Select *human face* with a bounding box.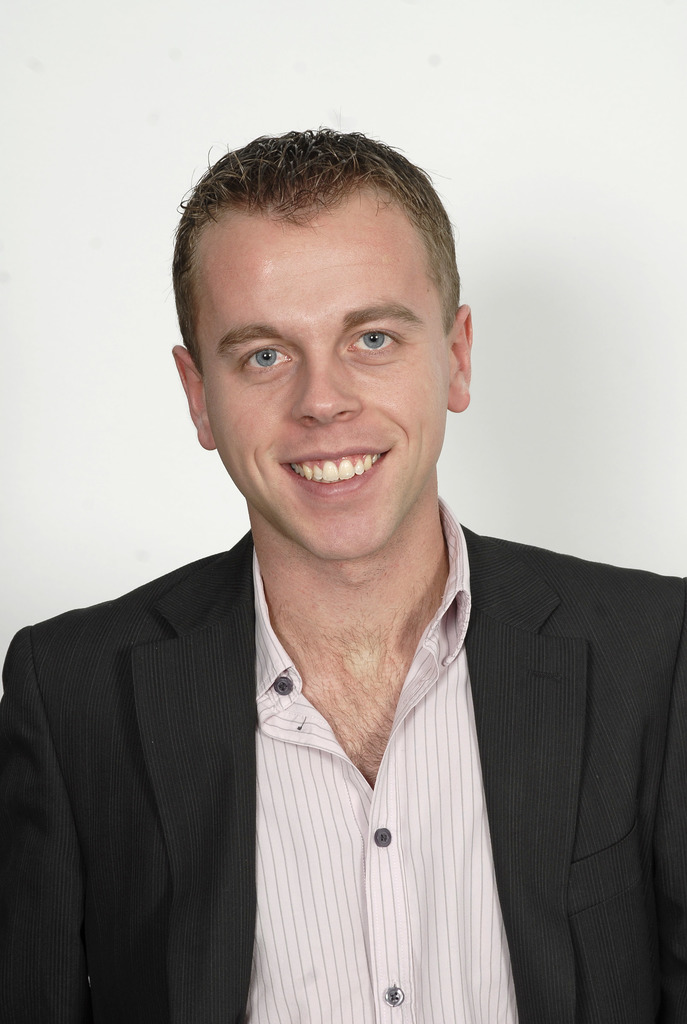
[left=200, top=192, right=441, bottom=550].
